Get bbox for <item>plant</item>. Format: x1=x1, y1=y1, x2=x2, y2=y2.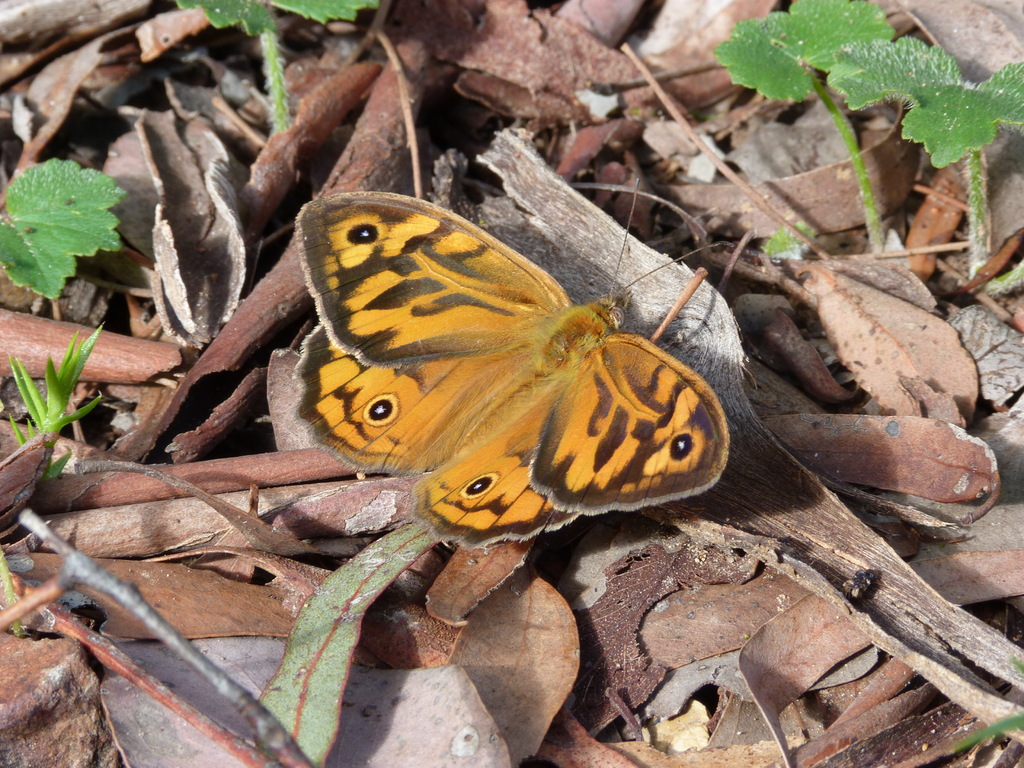
x1=12, y1=320, x2=107, y2=484.
